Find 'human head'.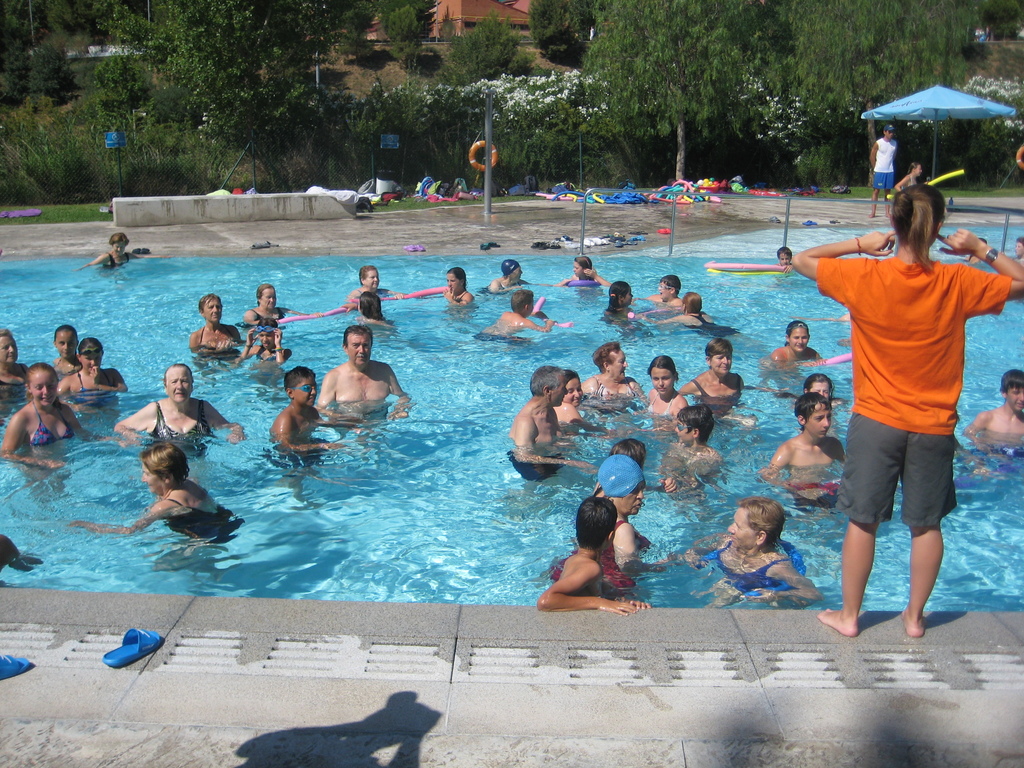
locate(646, 356, 680, 397).
